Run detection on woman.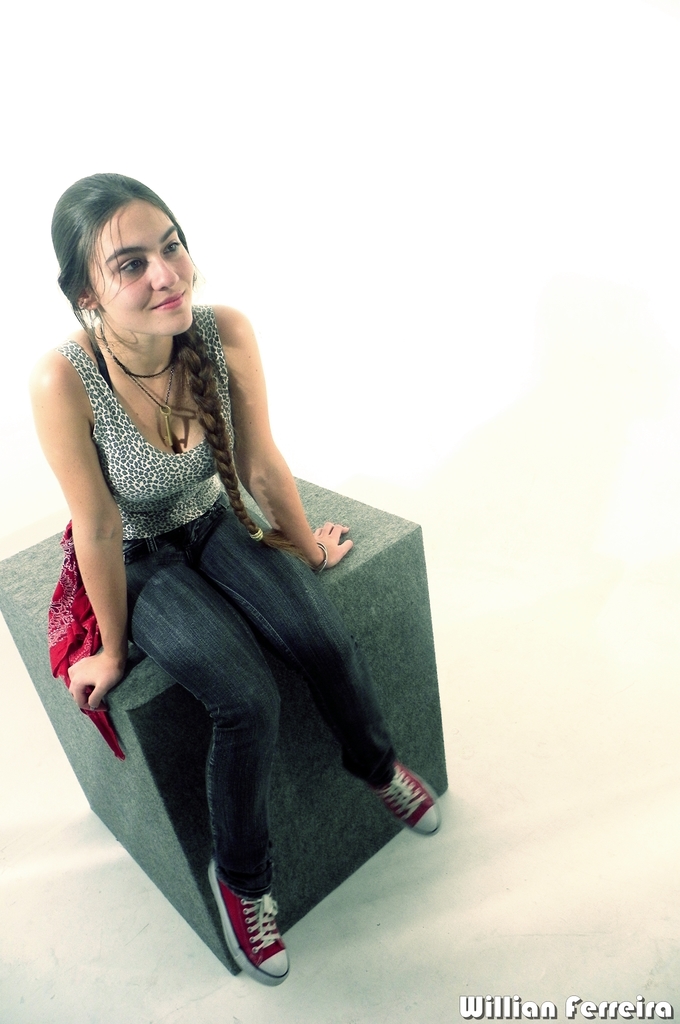
Result: [42,144,409,976].
